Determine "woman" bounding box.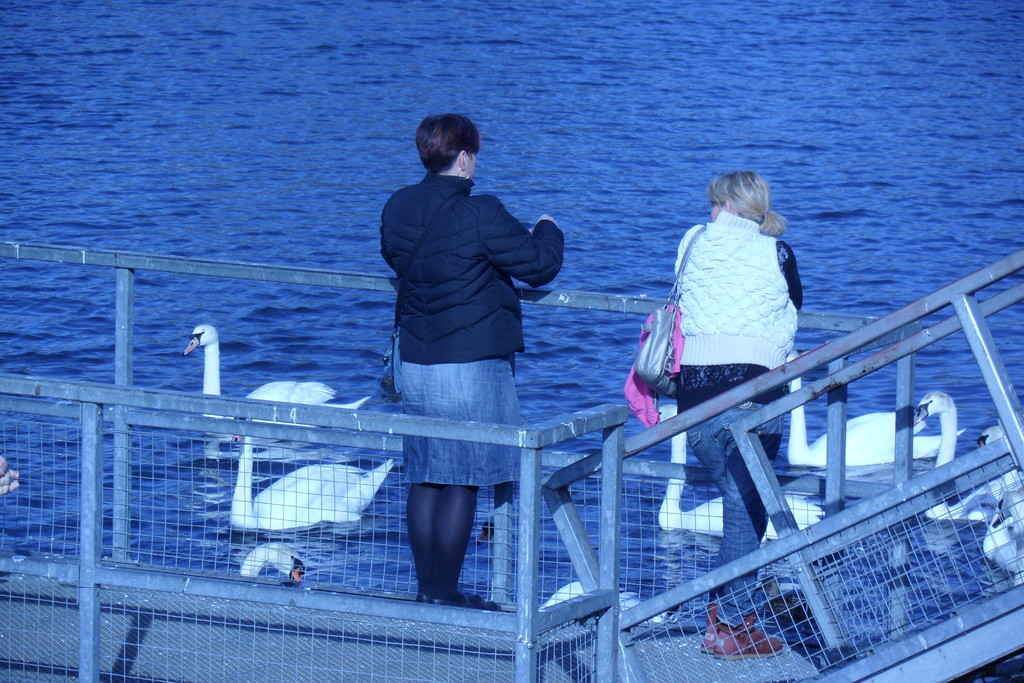
Determined: select_region(379, 112, 566, 609).
